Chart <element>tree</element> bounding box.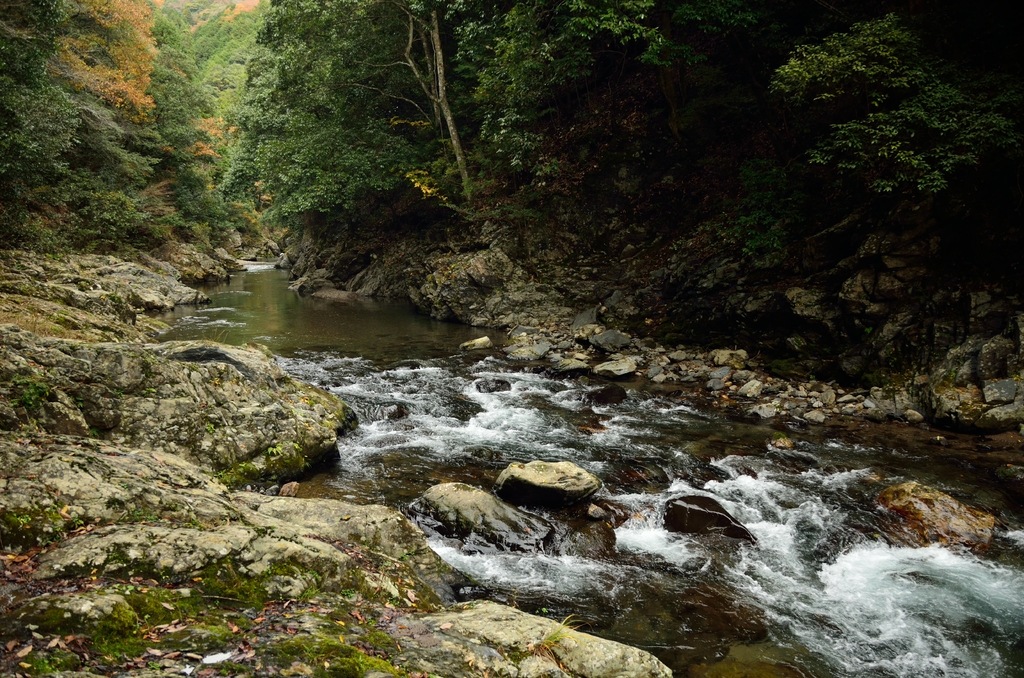
Charted: bbox(438, 0, 654, 162).
